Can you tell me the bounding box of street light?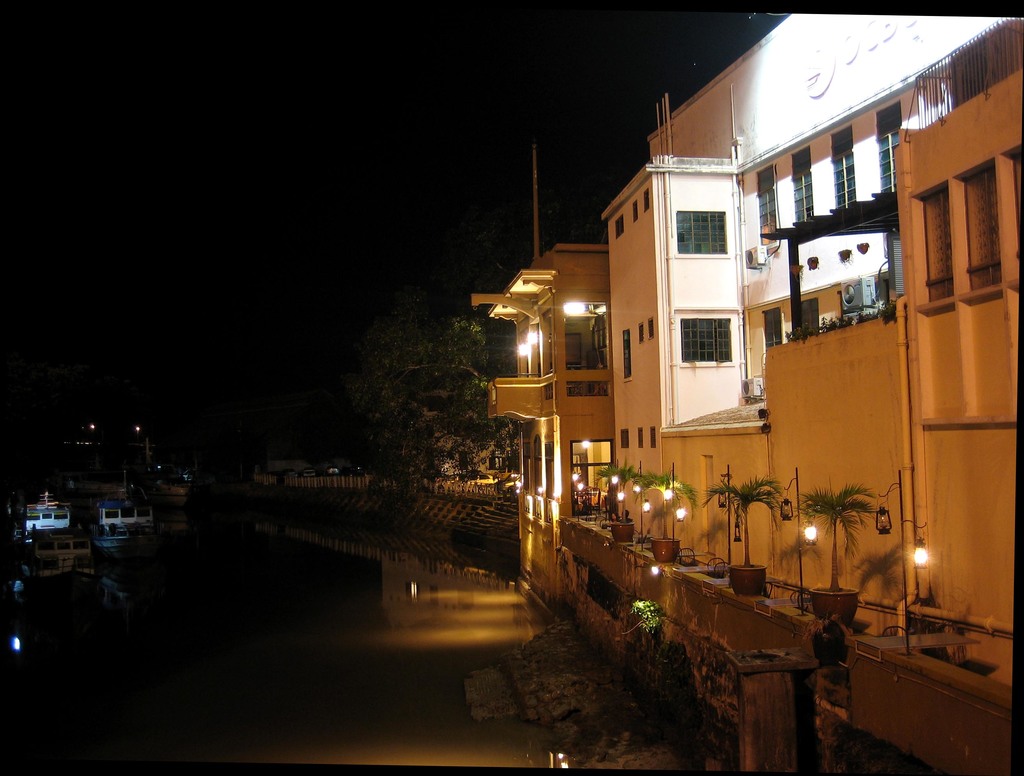
bbox(874, 470, 933, 655).
